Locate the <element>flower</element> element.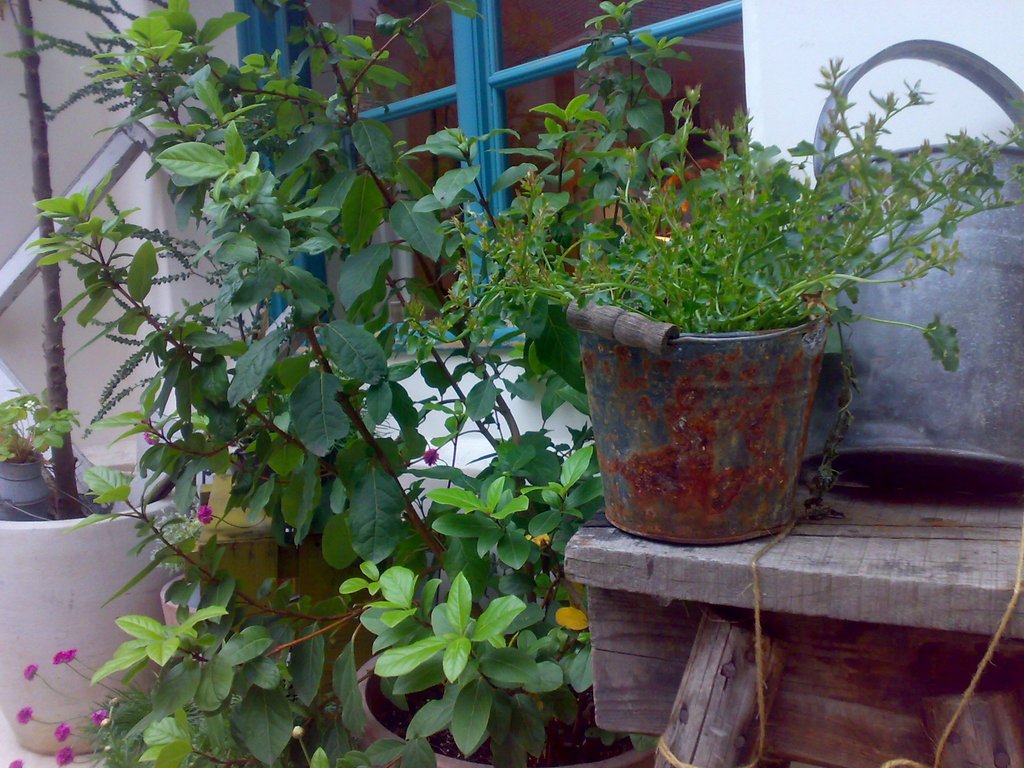
Element bbox: <box>8,758,28,767</box>.
